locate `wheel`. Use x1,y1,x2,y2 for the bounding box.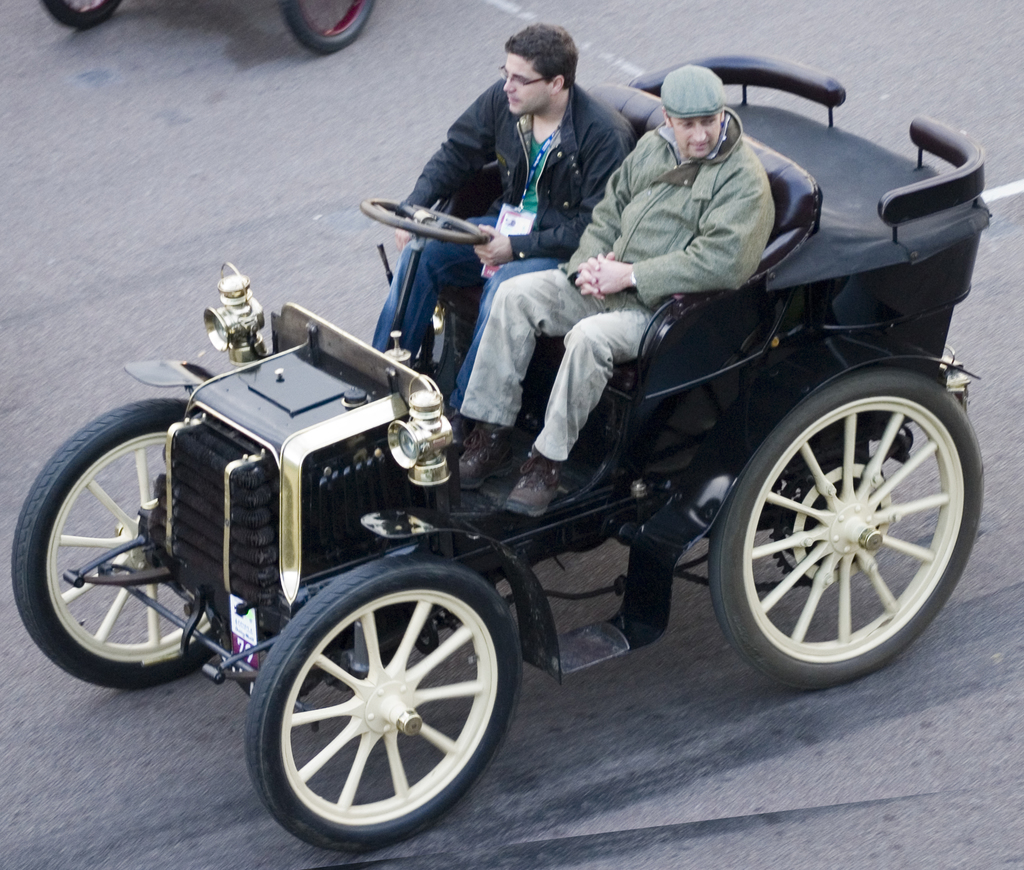
240,562,525,849.
